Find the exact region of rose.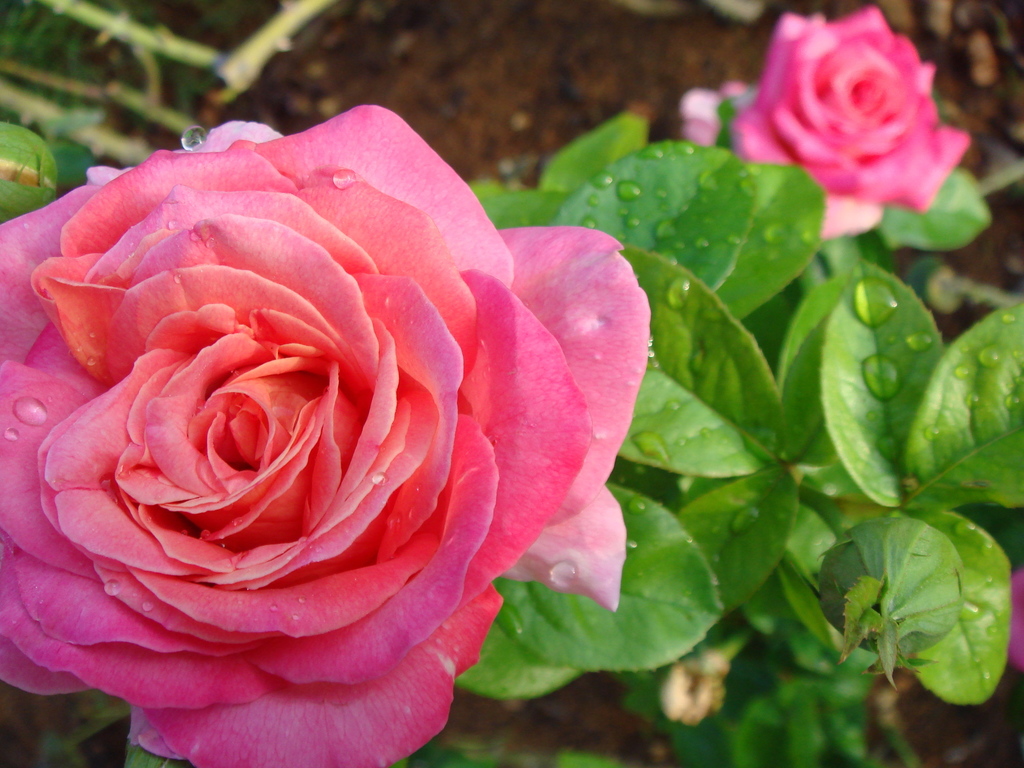
Exact region: BBox(0, 105, 655, 767).
